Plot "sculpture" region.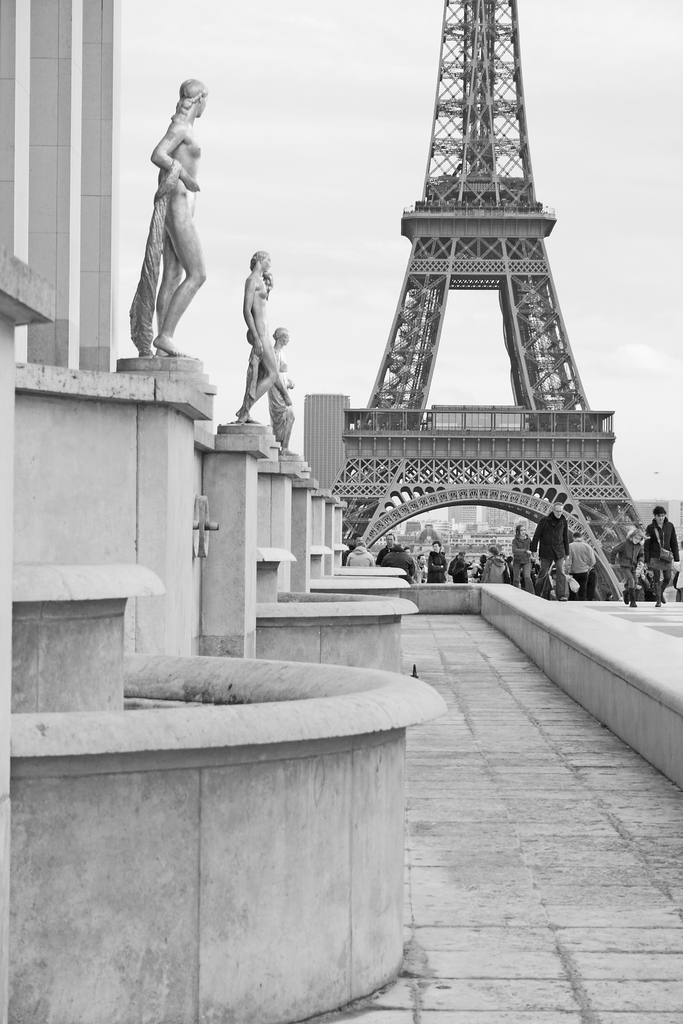
Plotted at x1=246, y1=323, x2=293, y2=471.
